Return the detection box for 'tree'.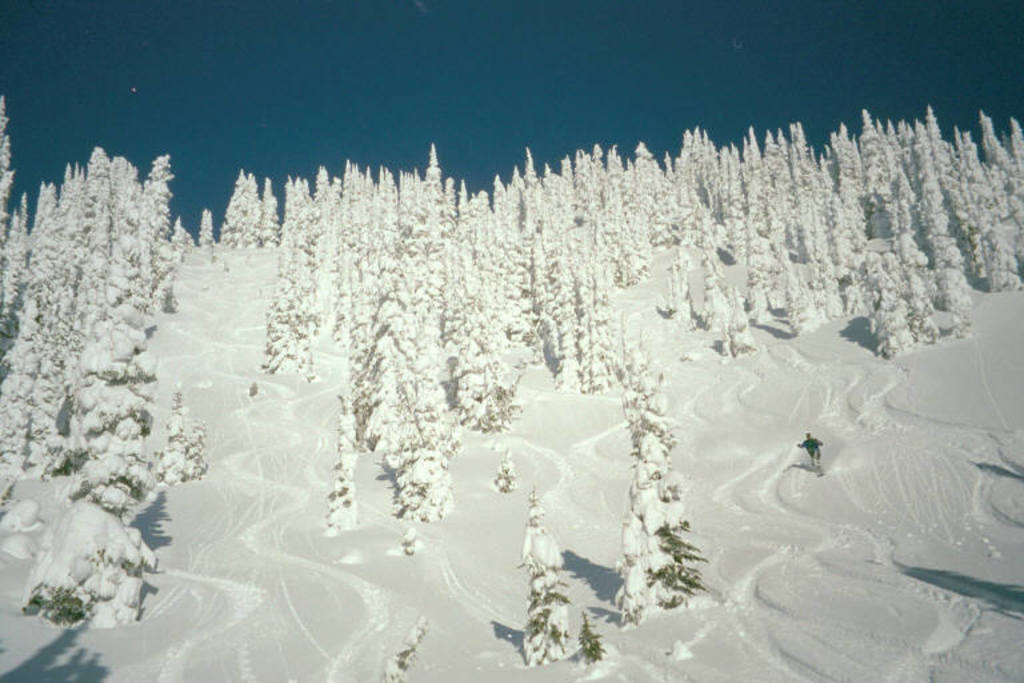
{"x1": 665, "y1": 263, "x2": 688, "y2": 328}.
